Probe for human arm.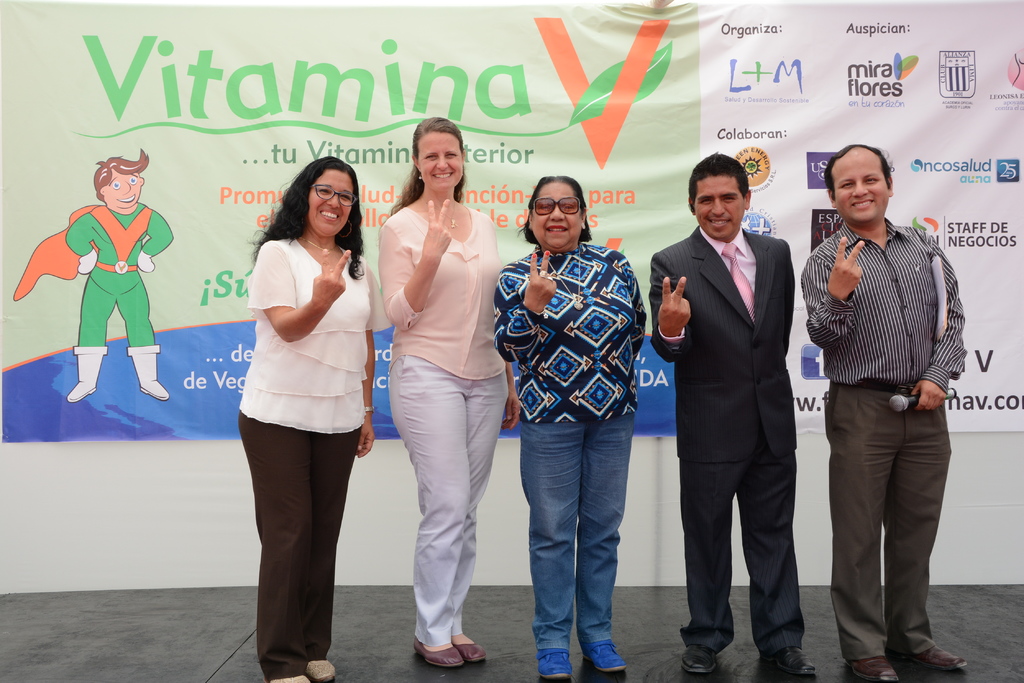
Probe result: BBox(496, 225, 532, 438).
